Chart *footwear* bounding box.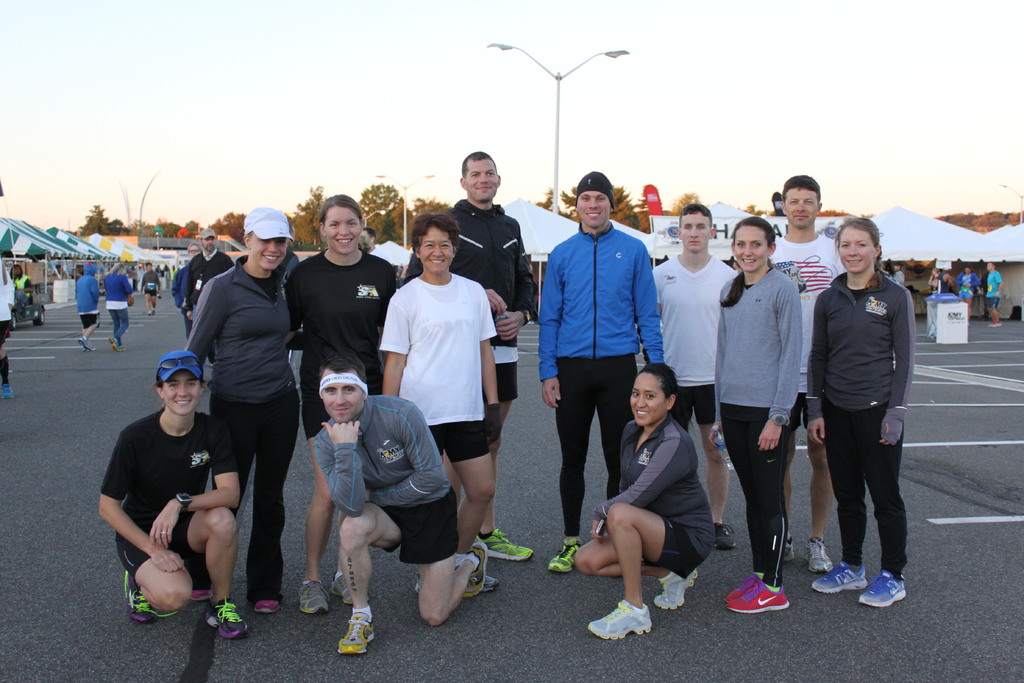
Charted: left=336, top=611, right=374, bottom=655.
